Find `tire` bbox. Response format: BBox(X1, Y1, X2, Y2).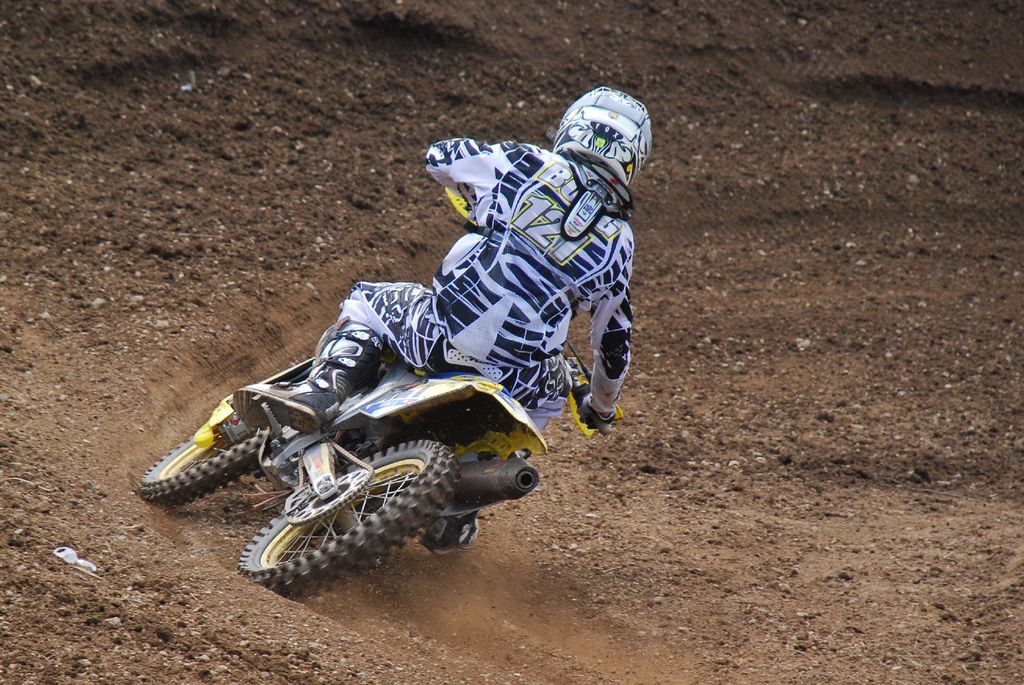
BBox(138, 431, 302, 505).
